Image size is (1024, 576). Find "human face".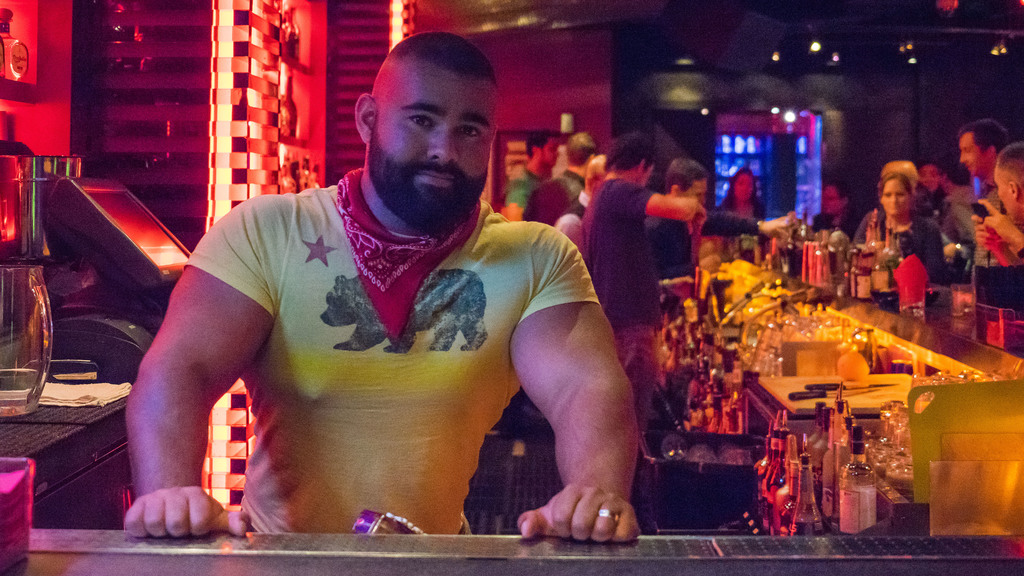
select_region(825, 179, 833, 211).
